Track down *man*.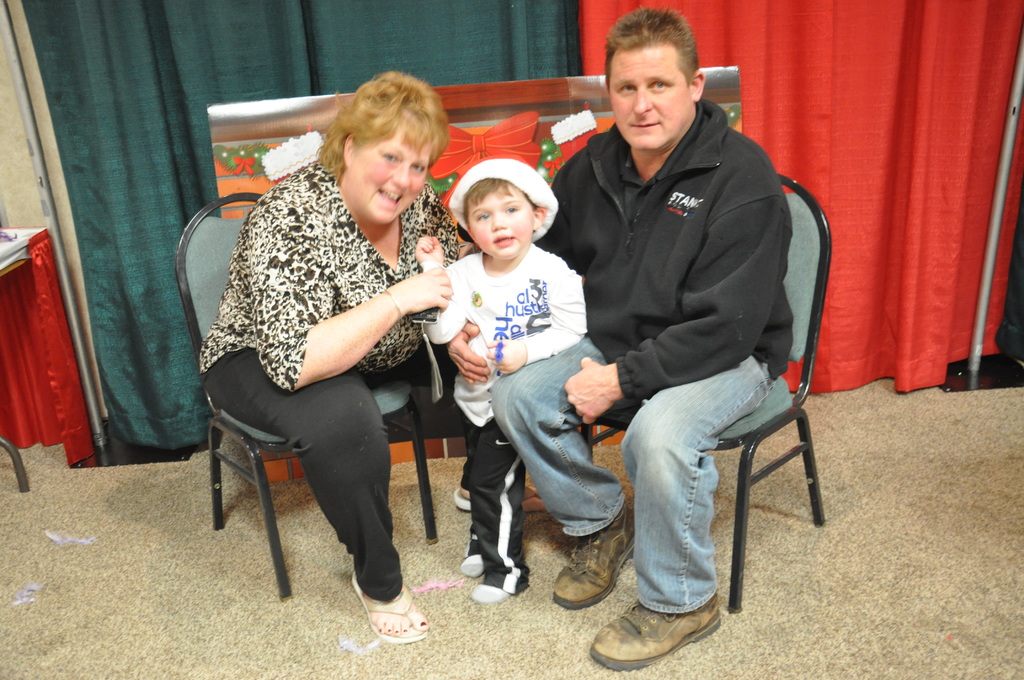
Tracked to bbox=(488, 12, 796, 676).
